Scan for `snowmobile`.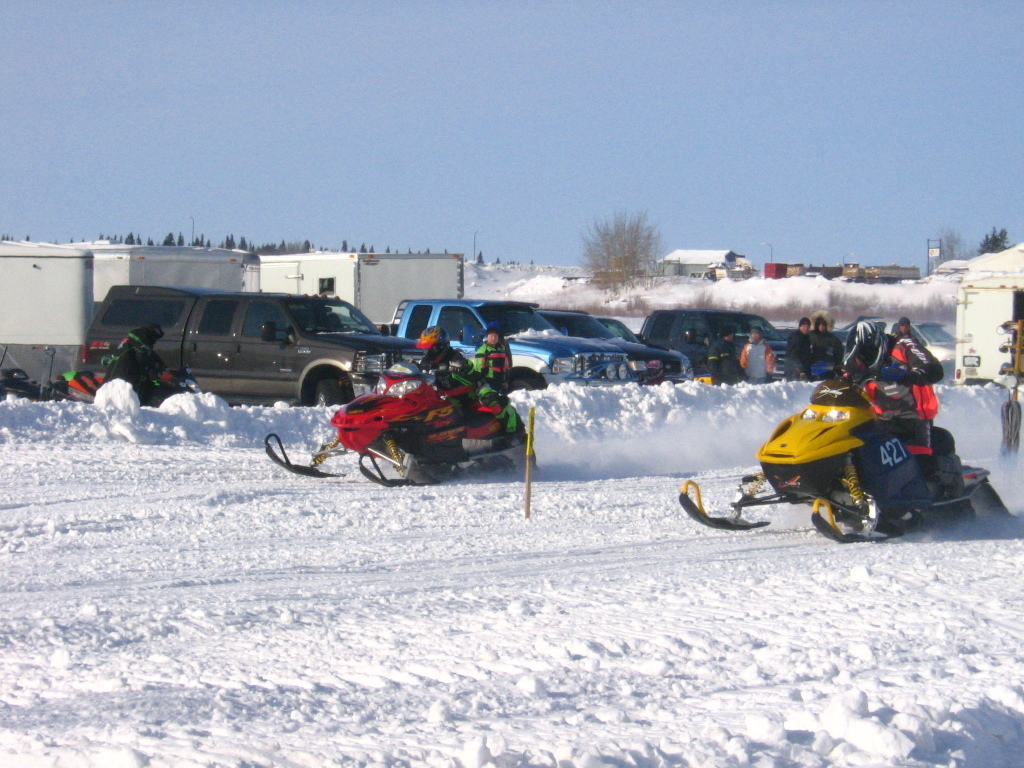
Scan result: select_region(679, 357, 1018, 546).
